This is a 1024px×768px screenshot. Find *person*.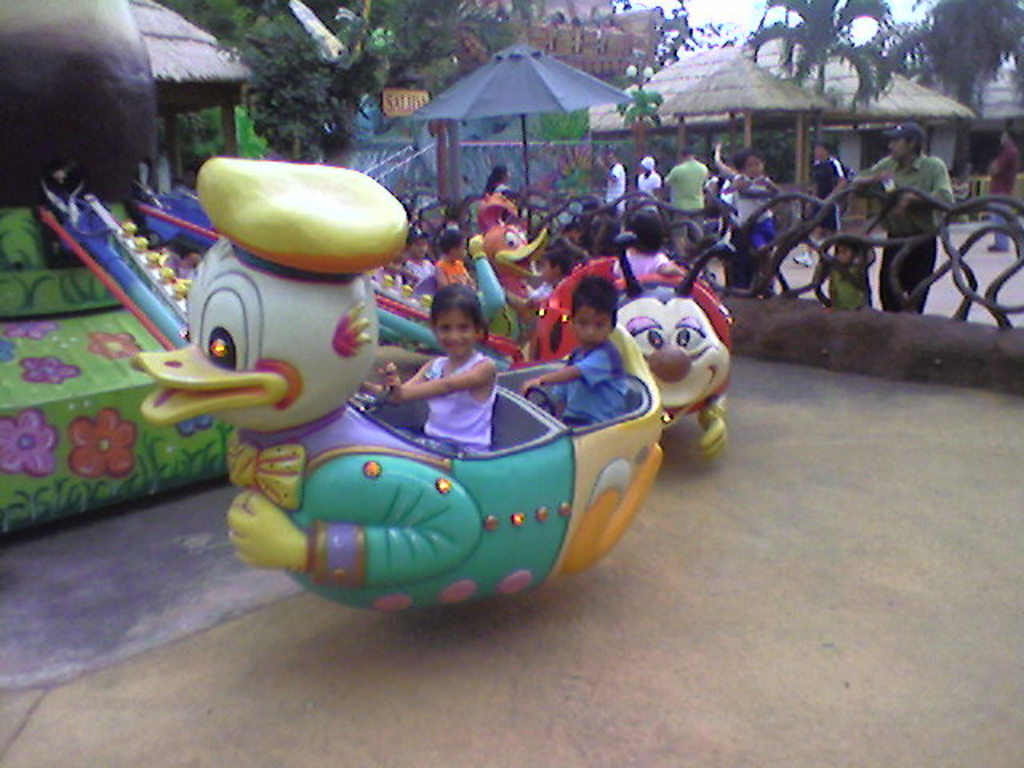
Bounding box: 472:150:514:208.
